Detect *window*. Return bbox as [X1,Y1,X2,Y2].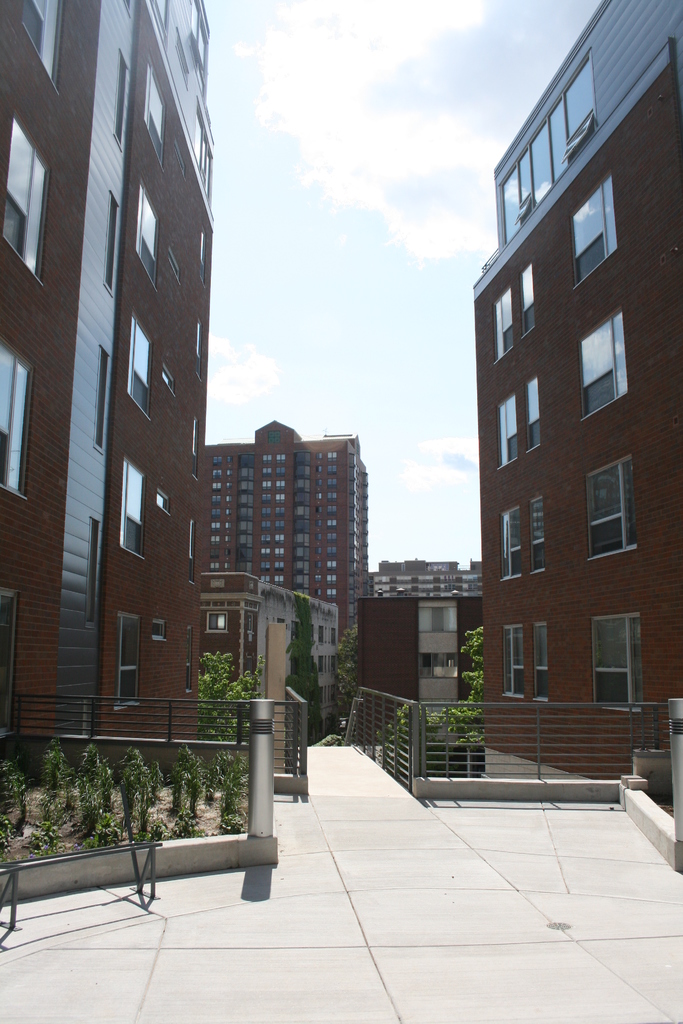
[259,575,273,586].
